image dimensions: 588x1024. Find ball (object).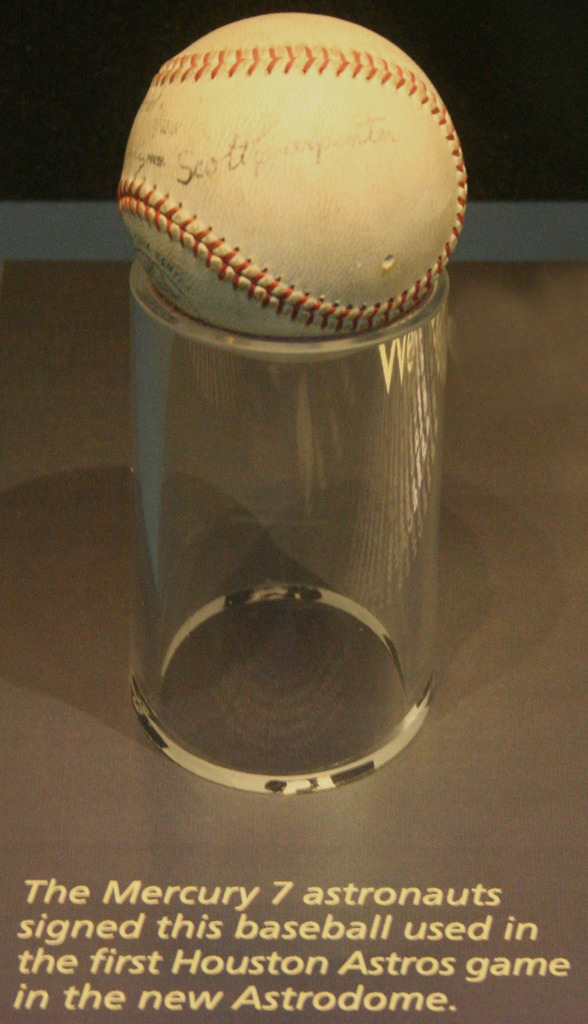
112 12 468 335.
